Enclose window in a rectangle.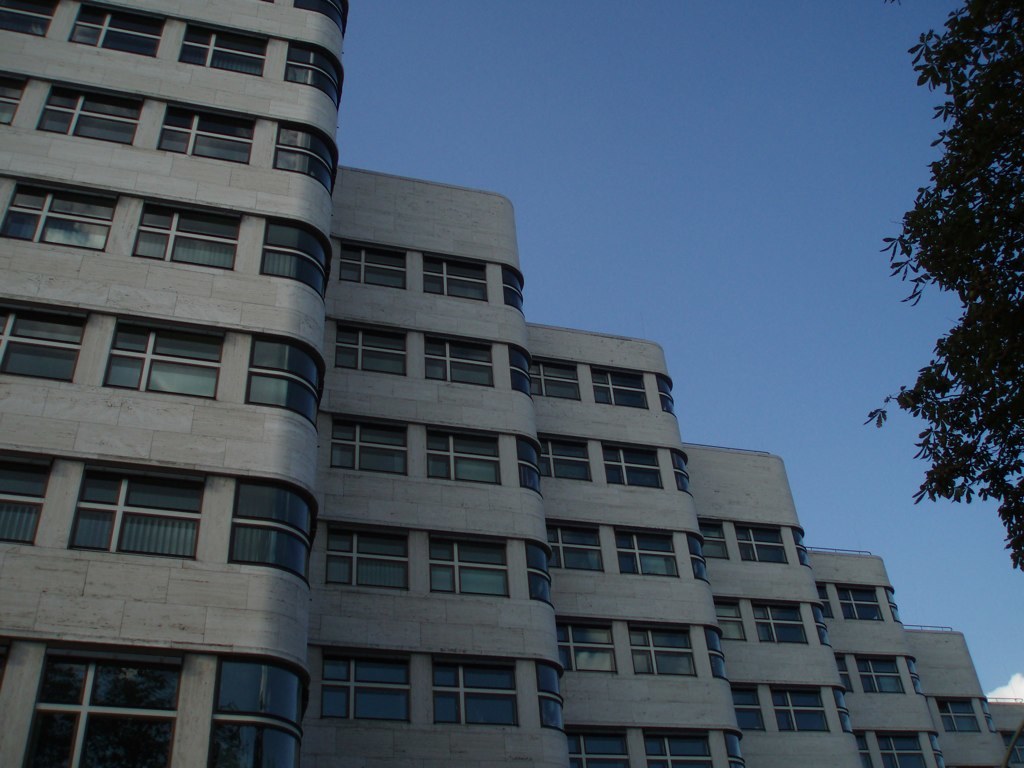
left=876, top=585, right=911, bottom=628.
